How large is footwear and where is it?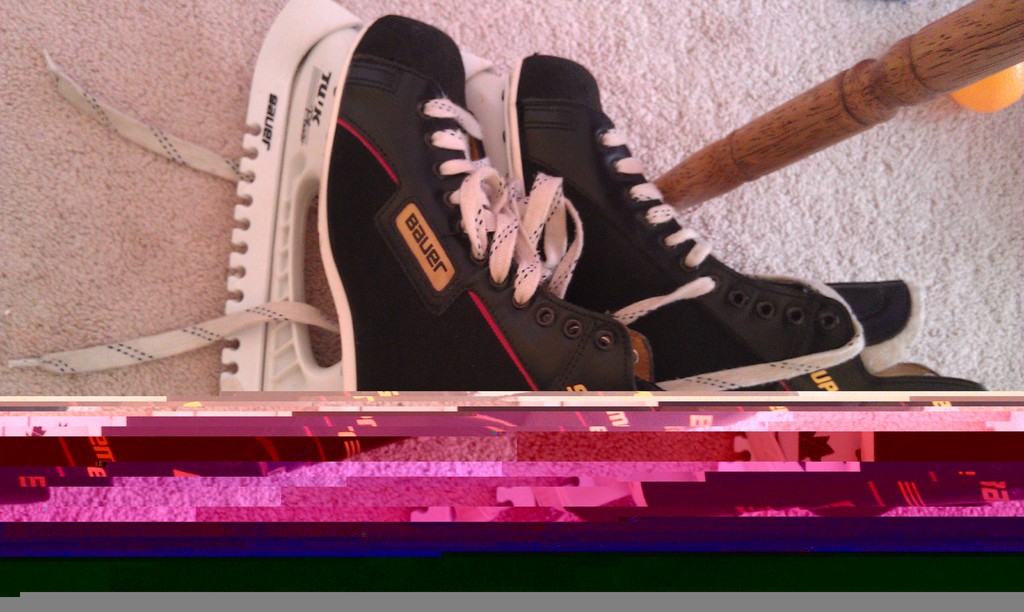
Bounding box: {"left": 220, "top": 0, "right": 655, "bottom": 391}.
